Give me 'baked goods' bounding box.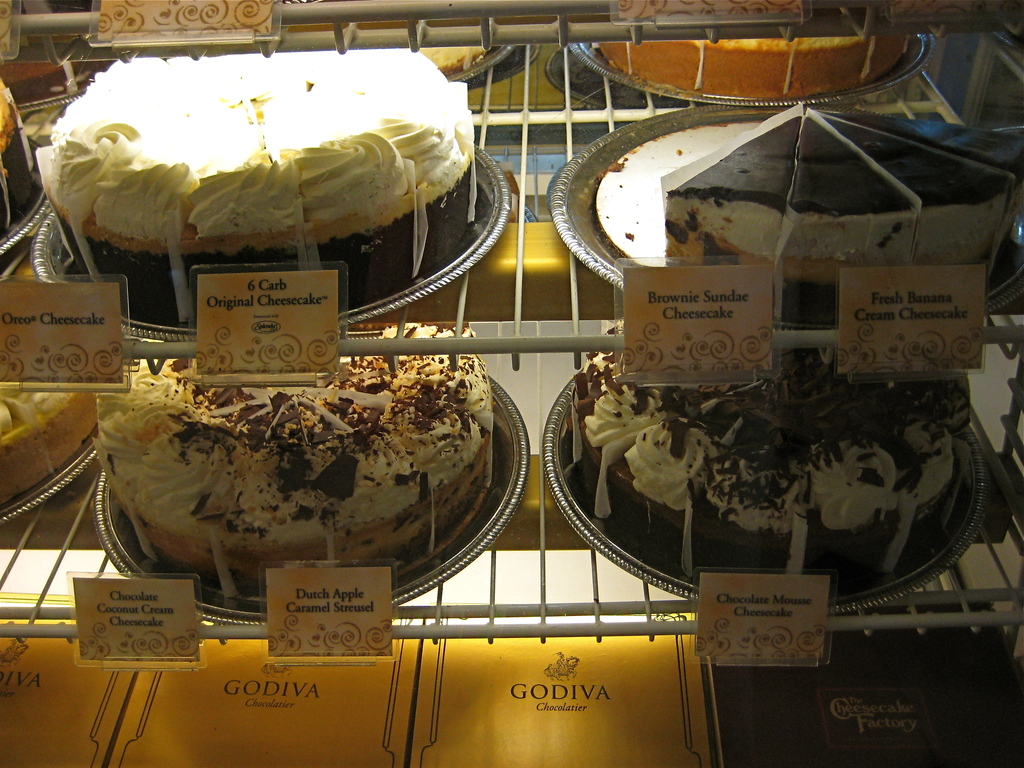
x1=594 y1=32 x2=914 y2=98.
